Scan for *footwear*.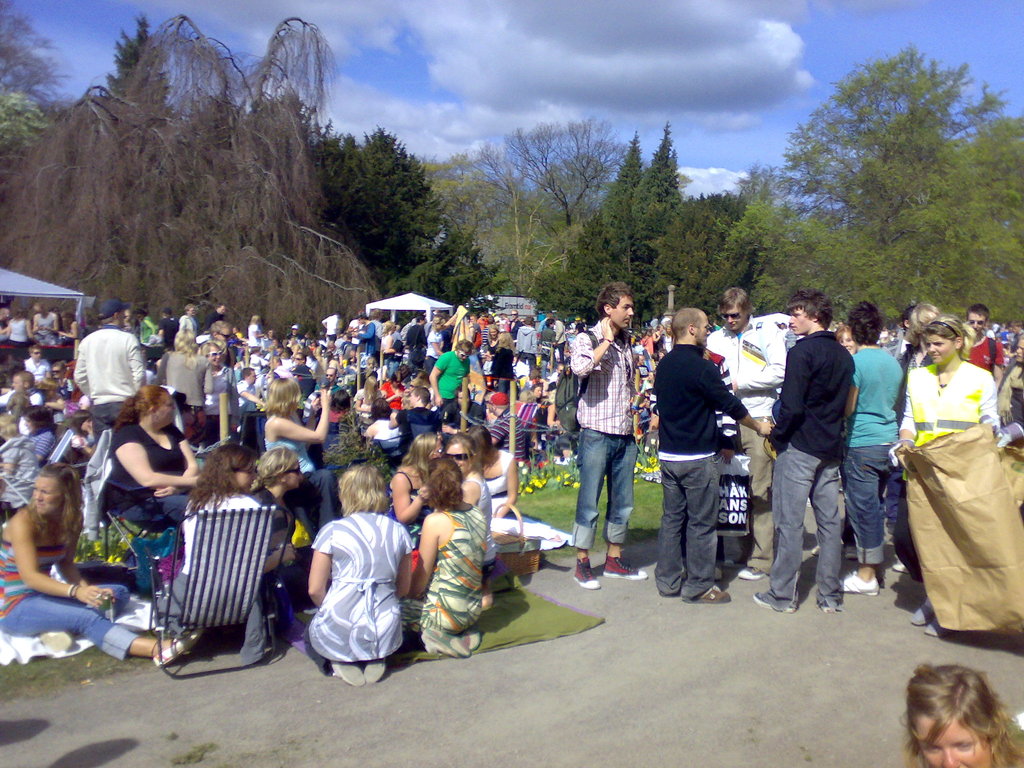
Scan result: (908, 602, 940, 630).
